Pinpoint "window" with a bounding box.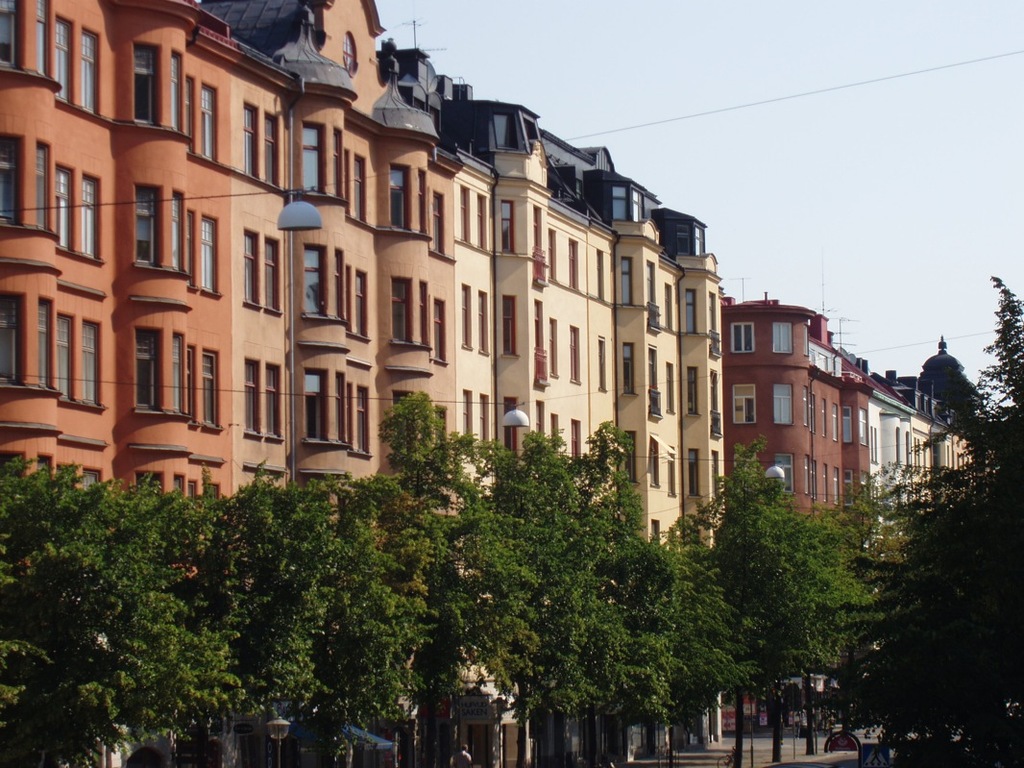
(x1=296, y1=242, x2=370, y2=339).
